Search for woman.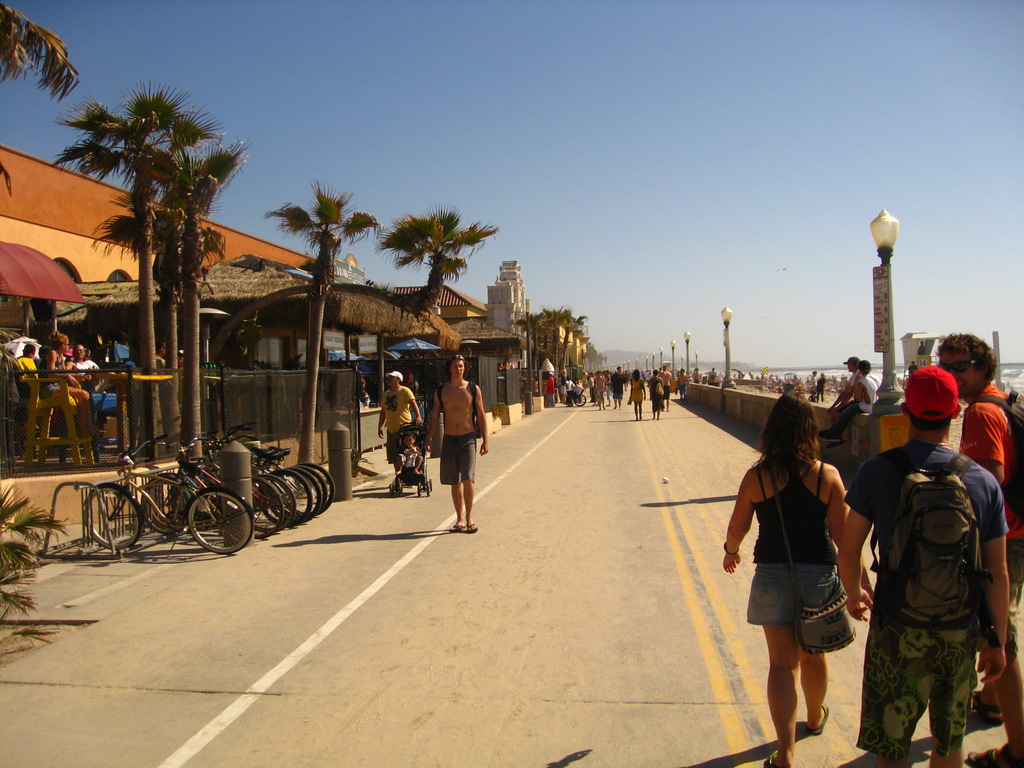
Found at box=[628, 367, 644, 421].
